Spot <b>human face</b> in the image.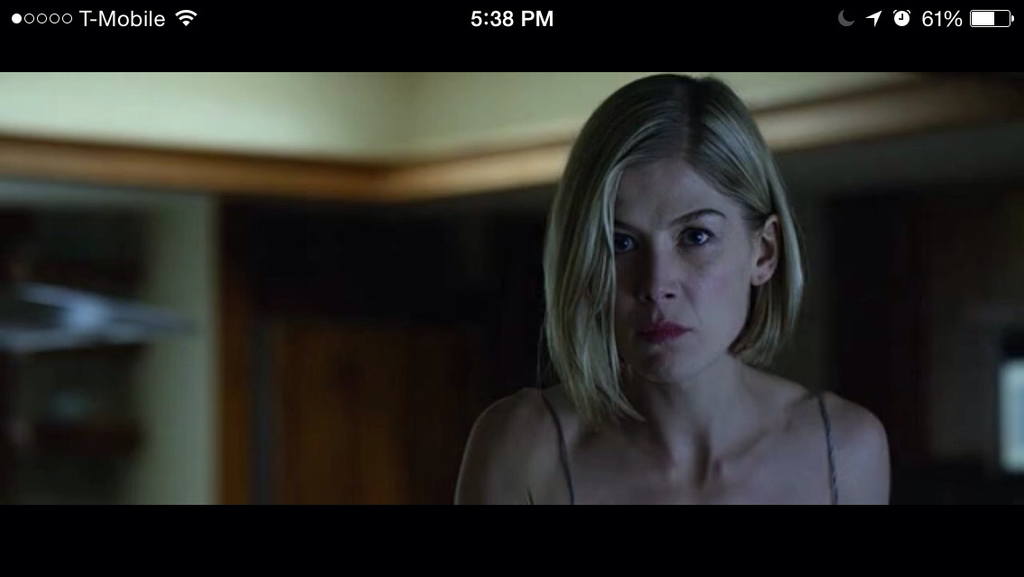
<b>human face</b> found at detection(615, 160, 751, 383).
